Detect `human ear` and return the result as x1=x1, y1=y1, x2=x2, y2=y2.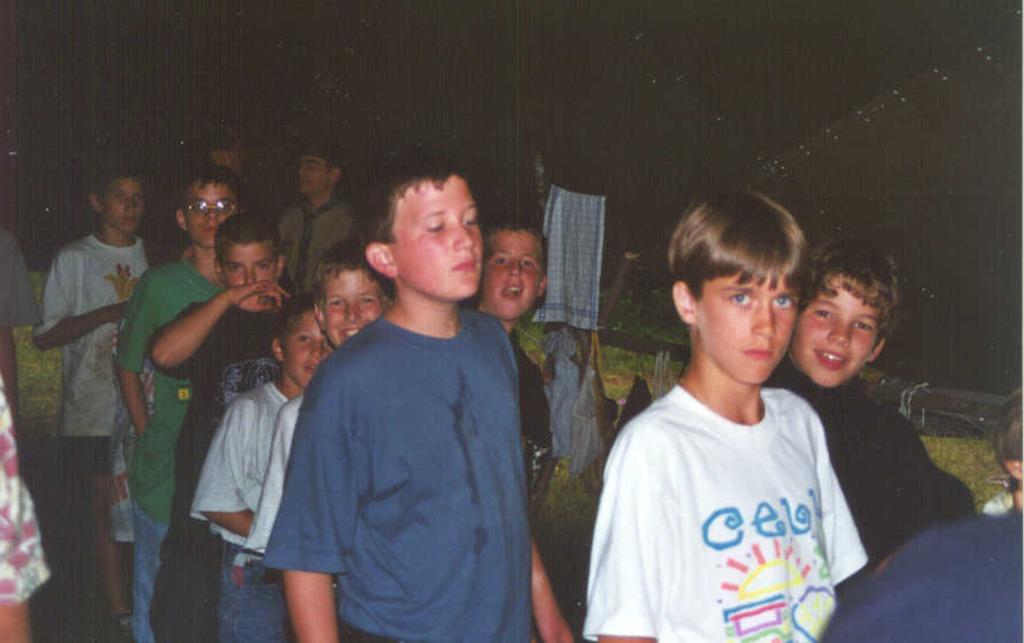
x1=326, y1=166, x2=341, y2=189.
